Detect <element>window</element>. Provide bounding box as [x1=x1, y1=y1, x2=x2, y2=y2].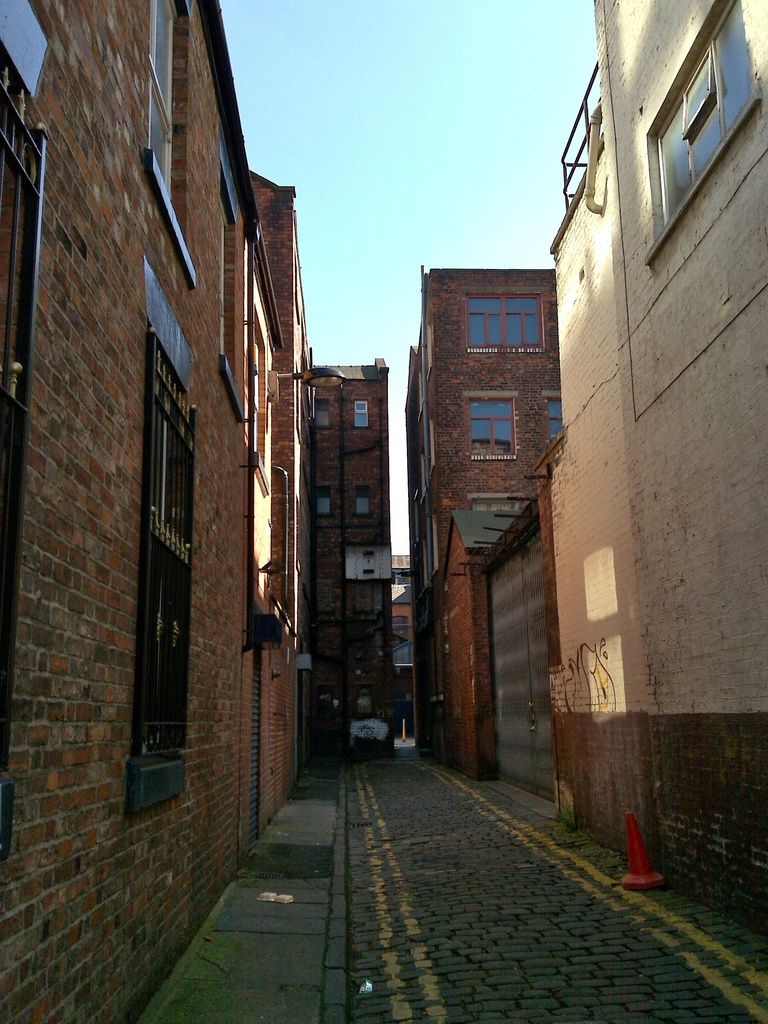
[x1=136, y1=346, x2=195, y2=808].
